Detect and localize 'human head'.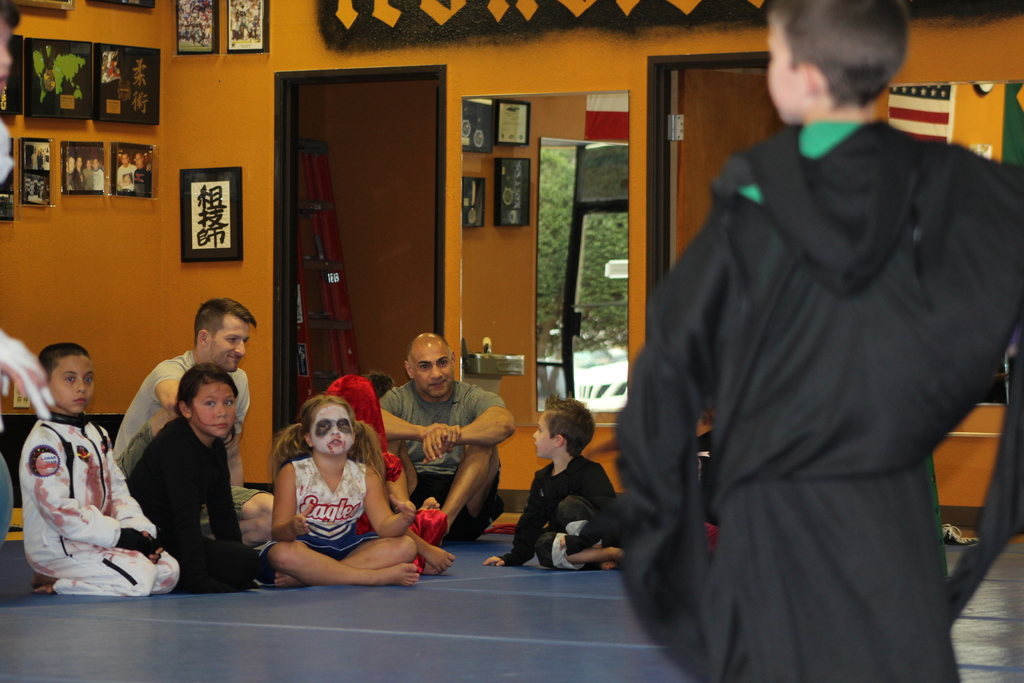
Localized at box=[532, 391, 598, 458].
